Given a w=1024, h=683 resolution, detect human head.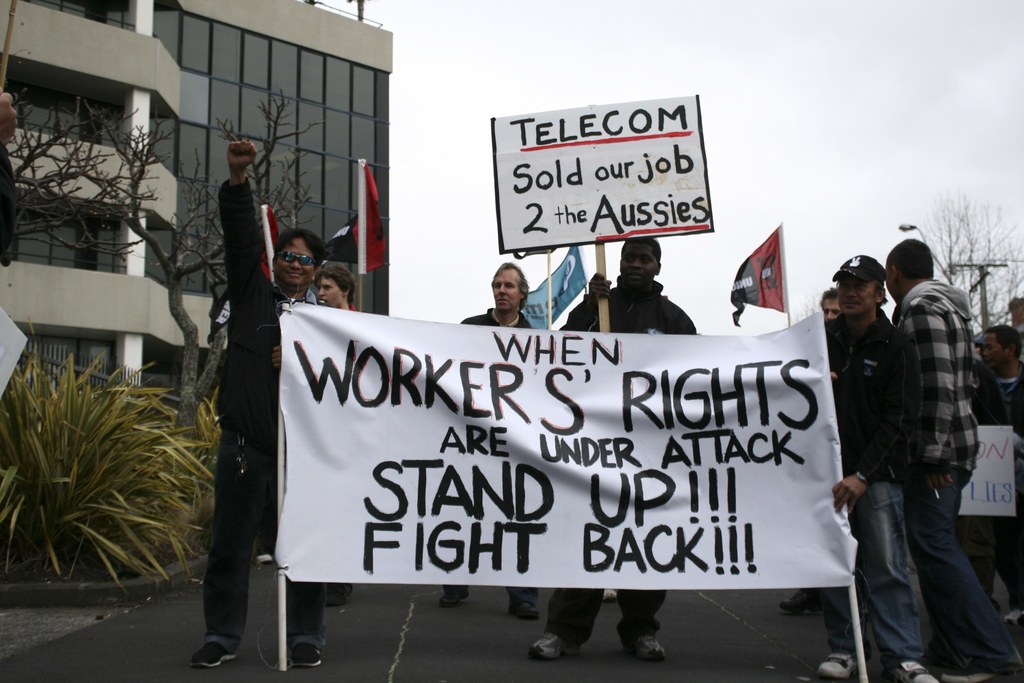
l=310, t=268, r=358, b=305.
